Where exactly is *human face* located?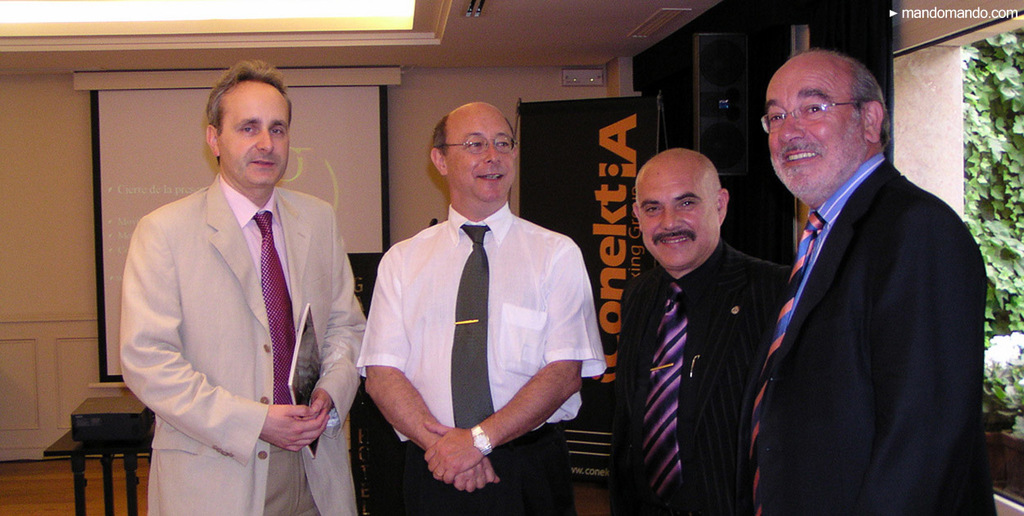
Its bounding box is select_region(766, 59, 868, 206).
